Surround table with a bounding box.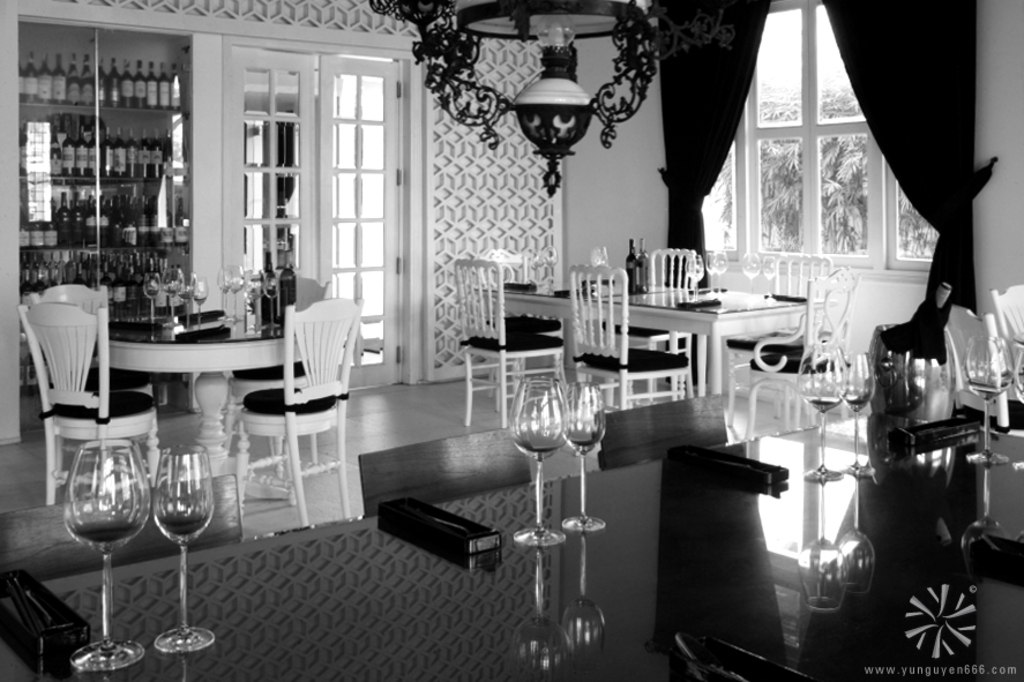
BBox(0, 411, 1023, 681).
